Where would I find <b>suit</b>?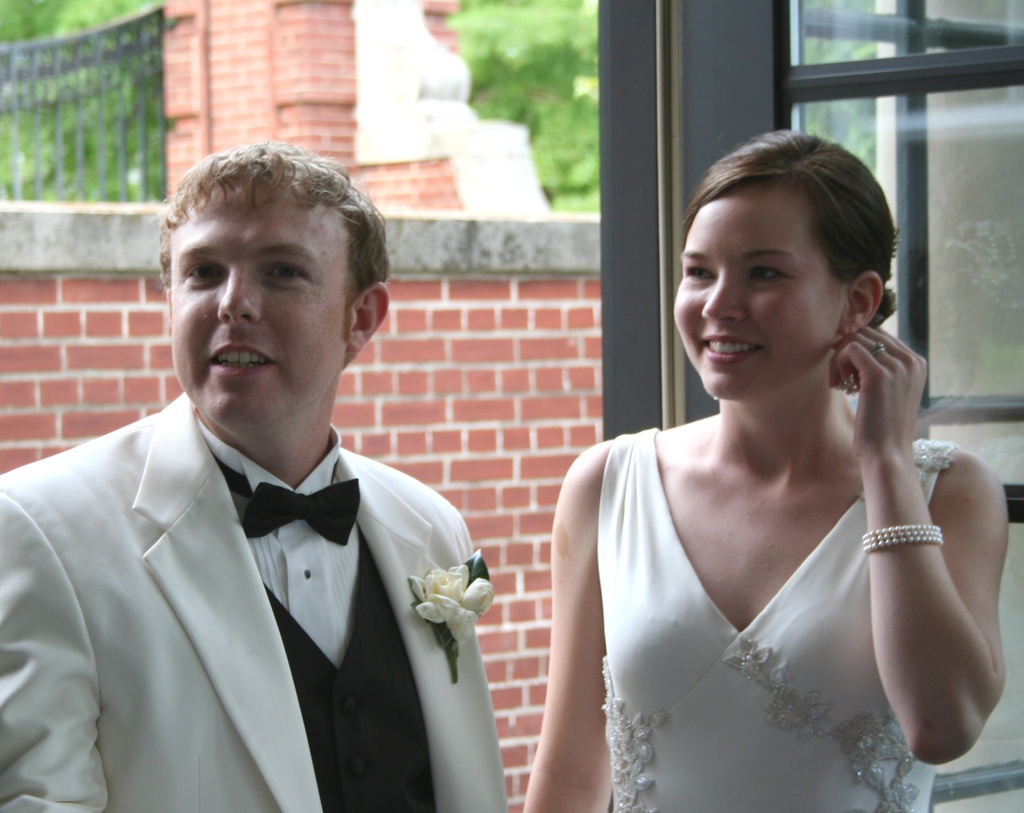
At pyautogui.locateOnScreen(17, 313, 516, 805).
